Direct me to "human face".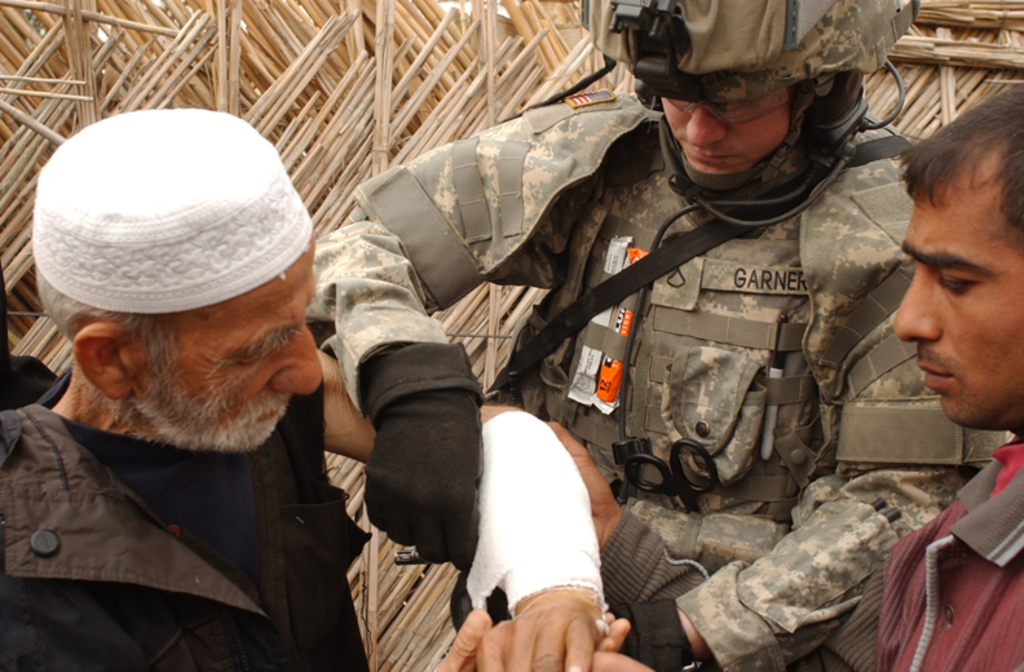
Direction: (x1=895, y1=142, x2=1023, y2=432).
